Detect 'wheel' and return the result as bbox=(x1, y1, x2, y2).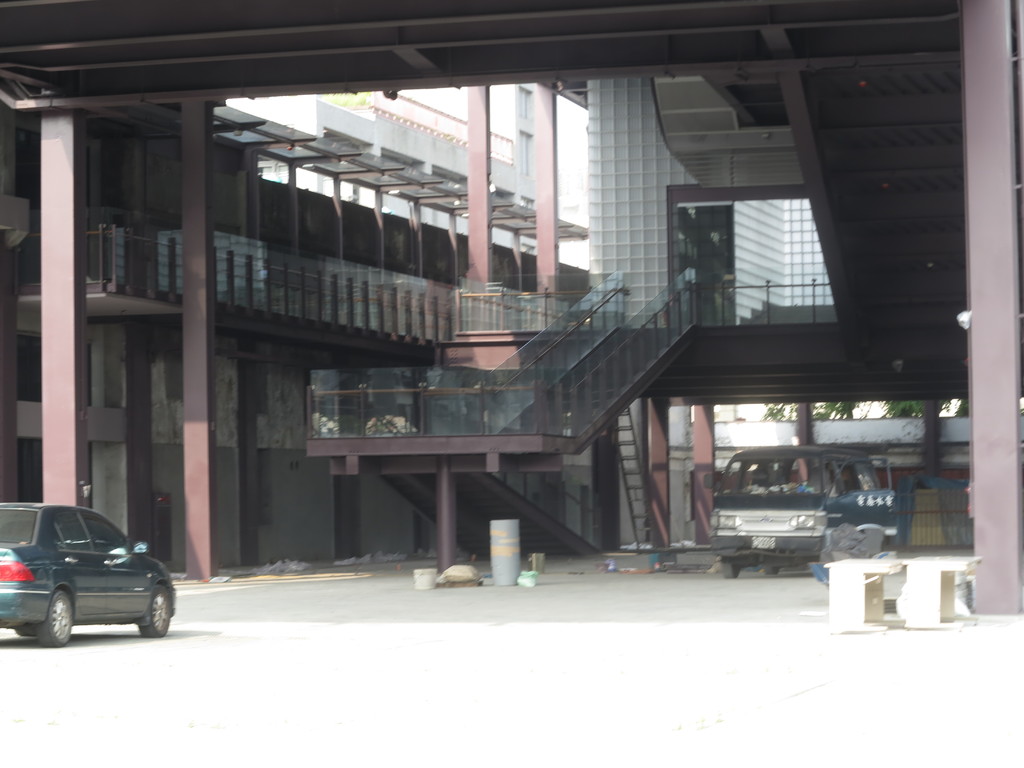
bbox=(35, 588, 74, 647).
